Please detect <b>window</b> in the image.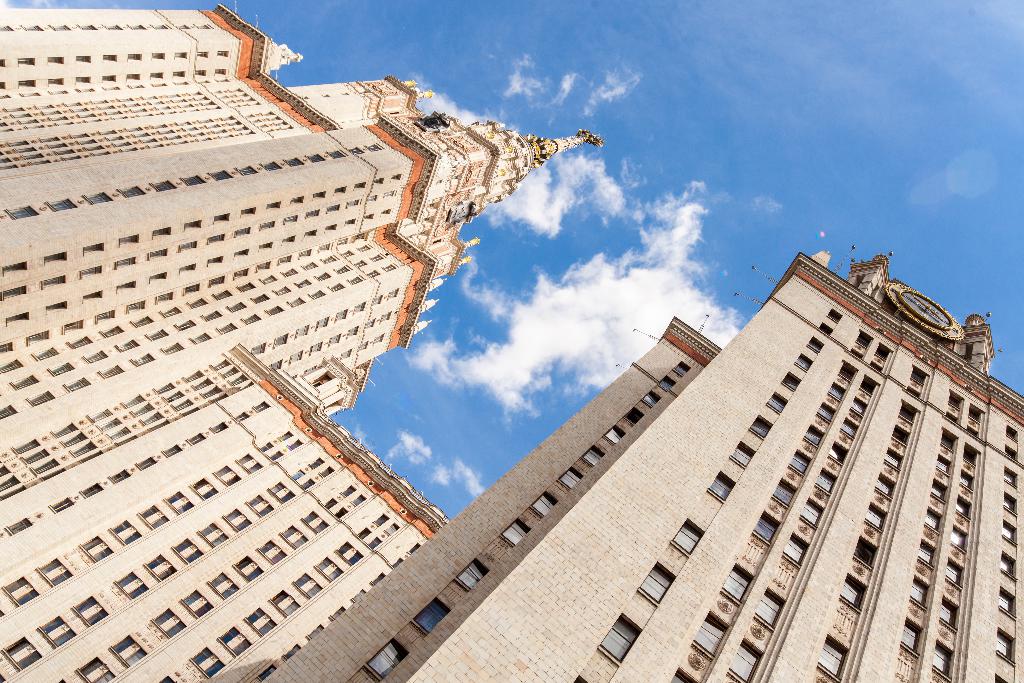
{"left": 836, "top": 576, "right": 862, "bottom": 604}.
